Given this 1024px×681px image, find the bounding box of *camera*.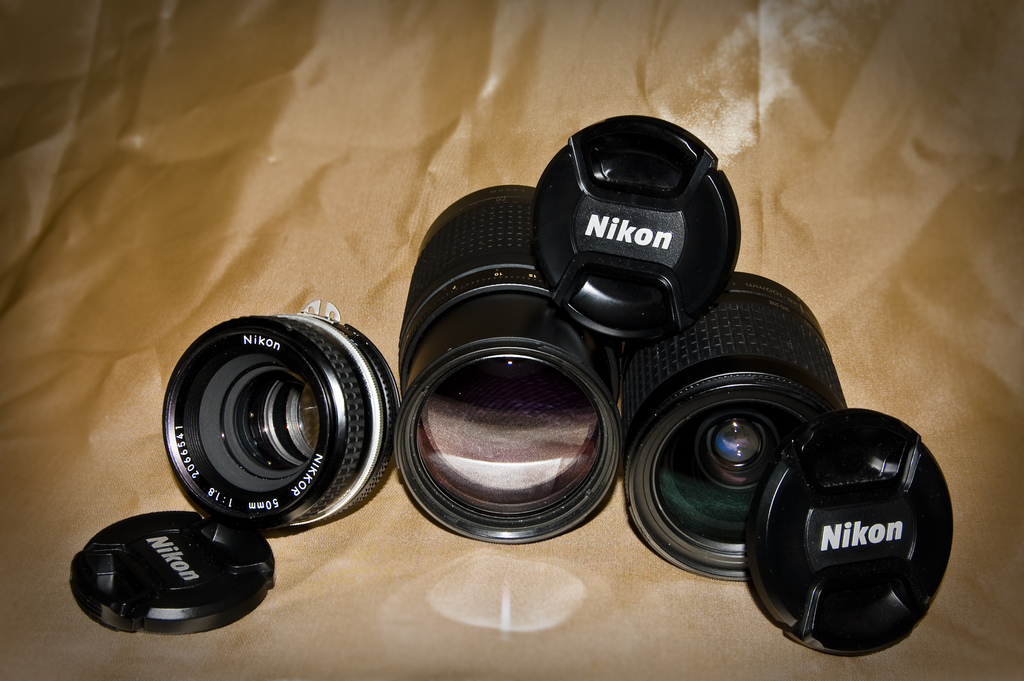
623/272/847/580.
